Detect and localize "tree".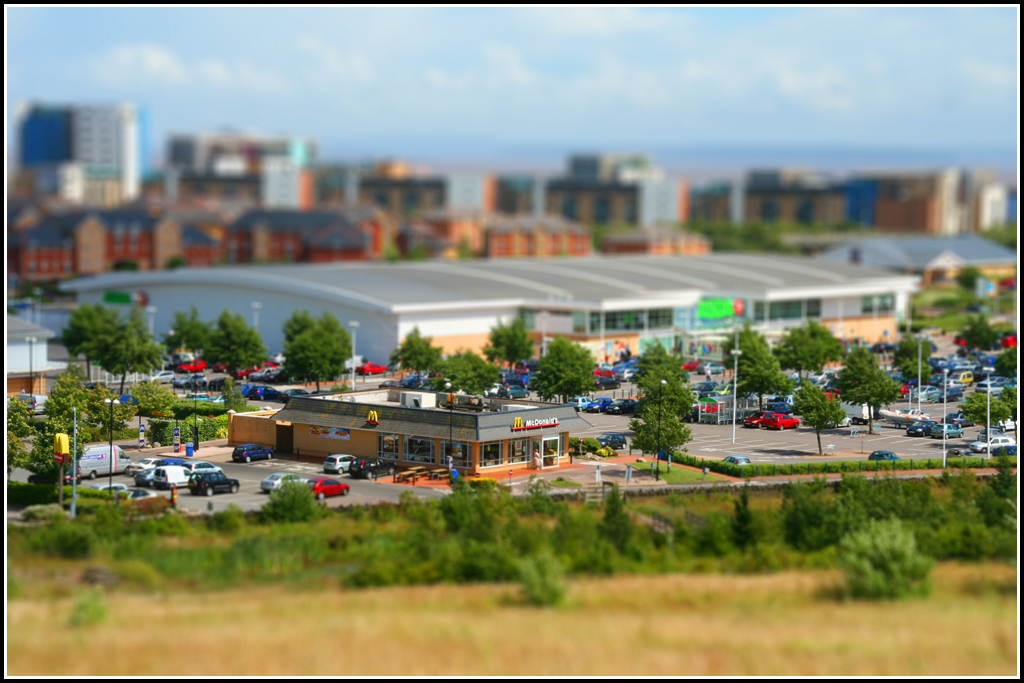
Localized at (956,306,1004,356).
